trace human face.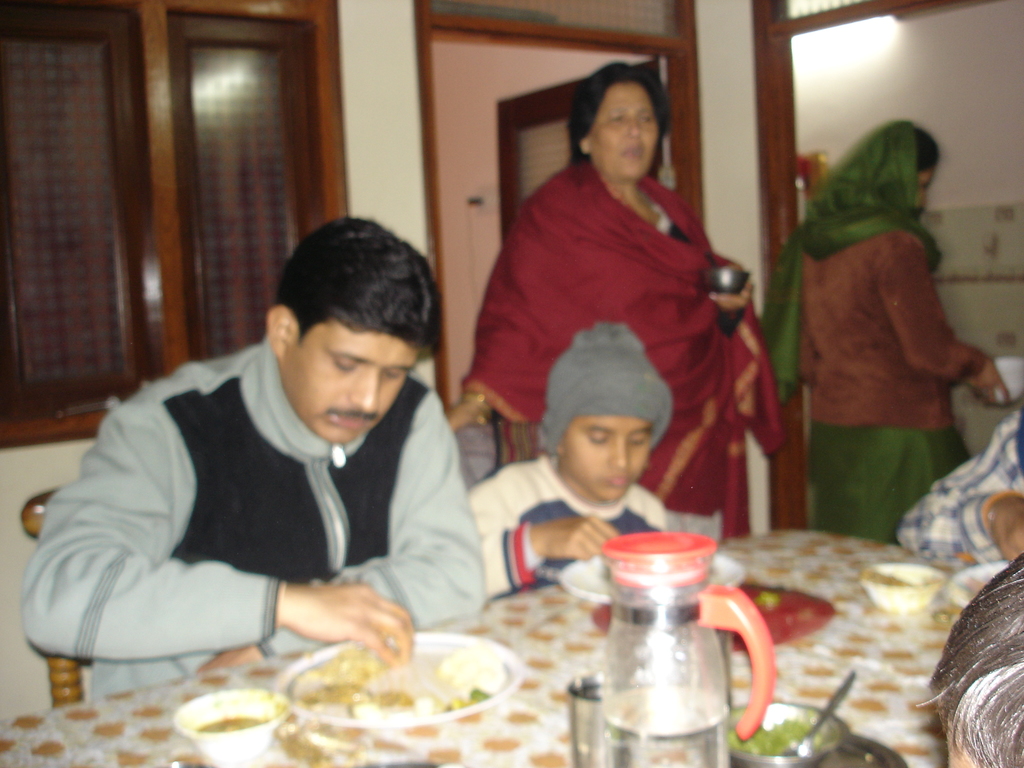
Traced to [588,81,662,184].
